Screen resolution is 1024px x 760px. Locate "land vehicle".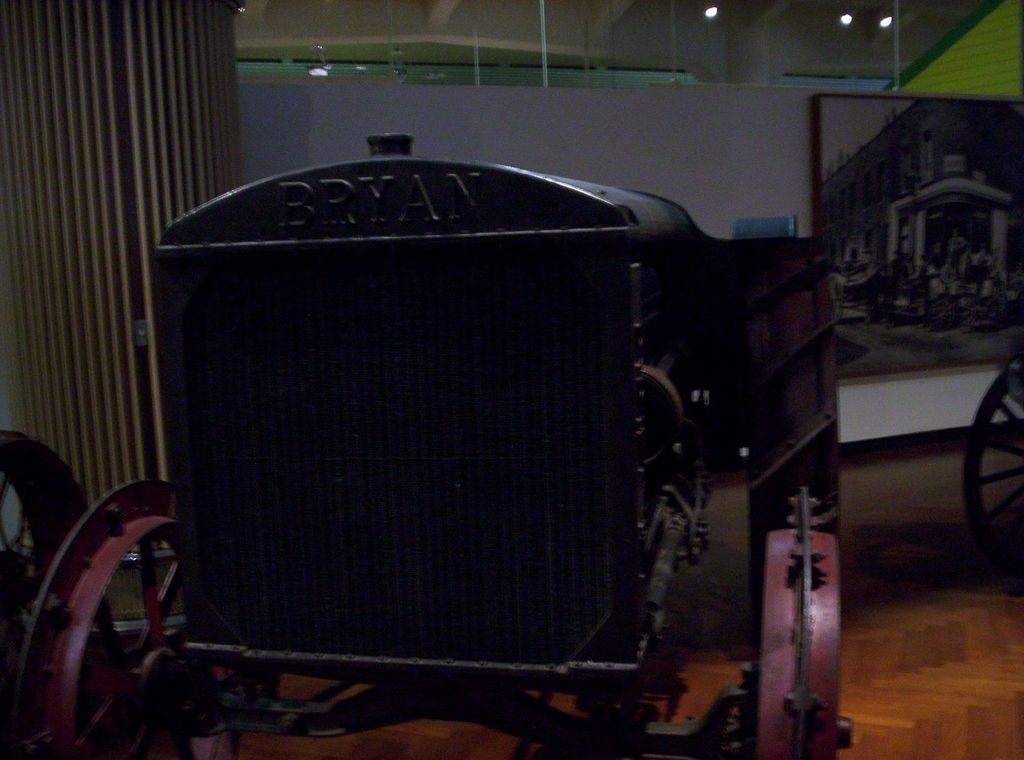
(left=966, top=357, right=1023, bottom=573).
